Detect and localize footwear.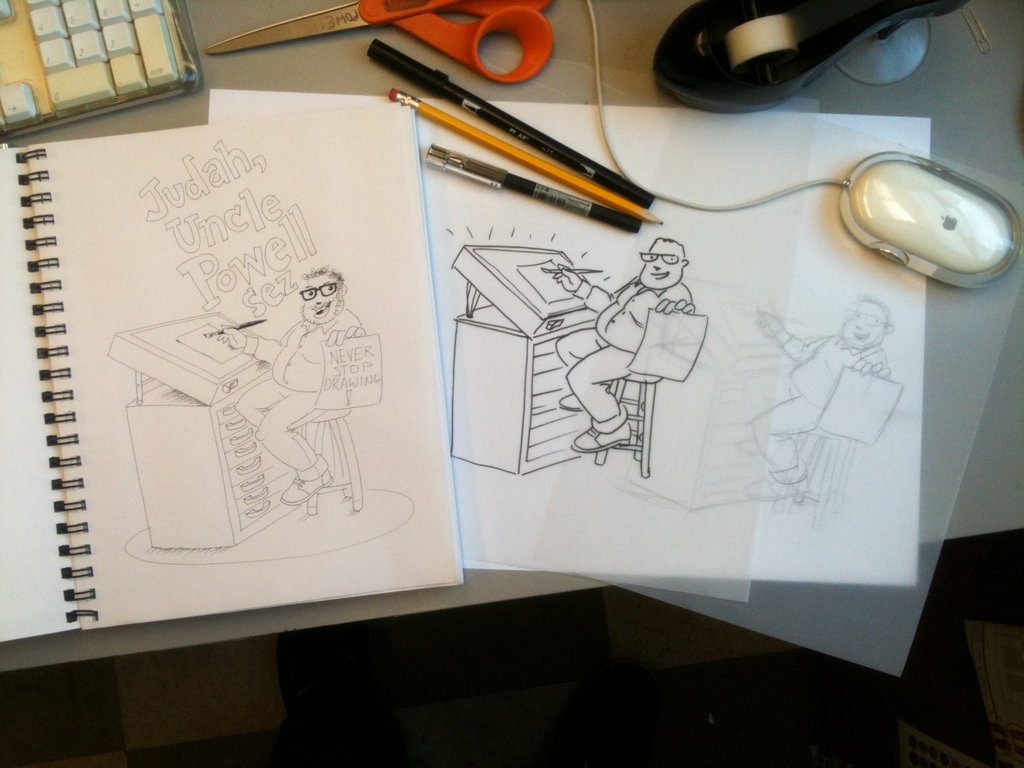
Localized at select_region(280, 474, 333, 506).
